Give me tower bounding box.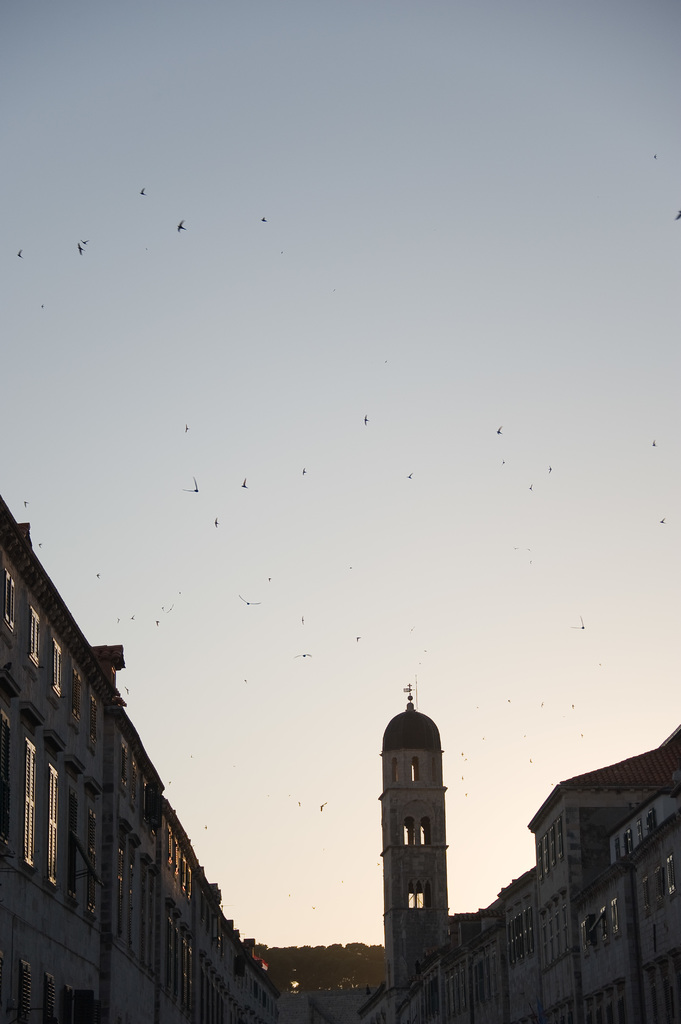
bbox=(359, 657, 488, 988).
